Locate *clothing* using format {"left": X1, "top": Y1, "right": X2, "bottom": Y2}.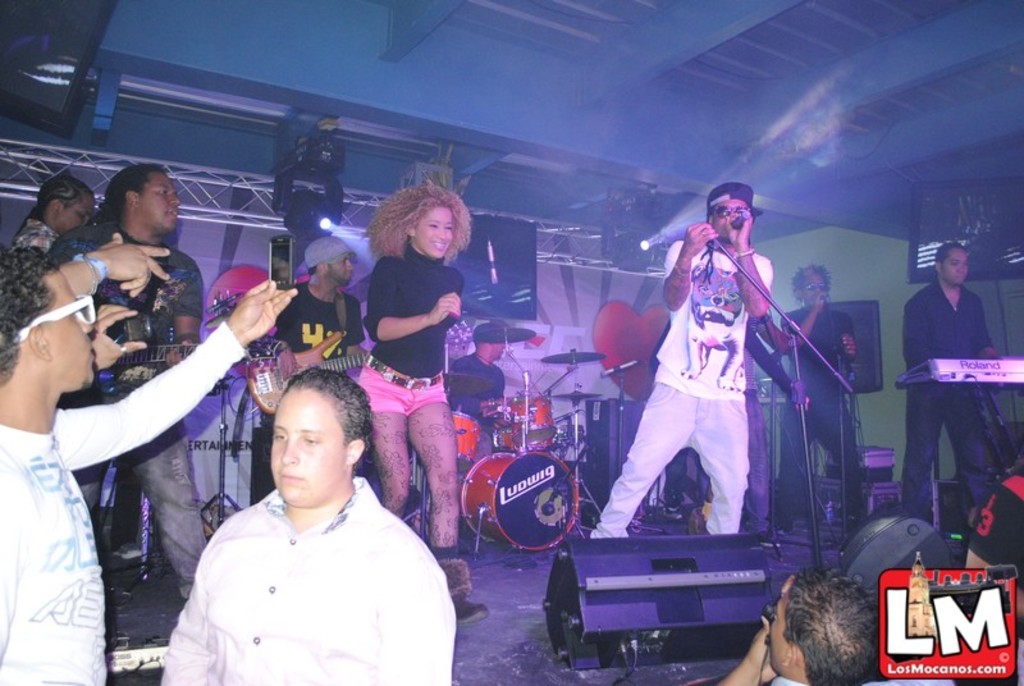
{"left": 781, "top": 306, "right": 867, "bottom": 535}.
